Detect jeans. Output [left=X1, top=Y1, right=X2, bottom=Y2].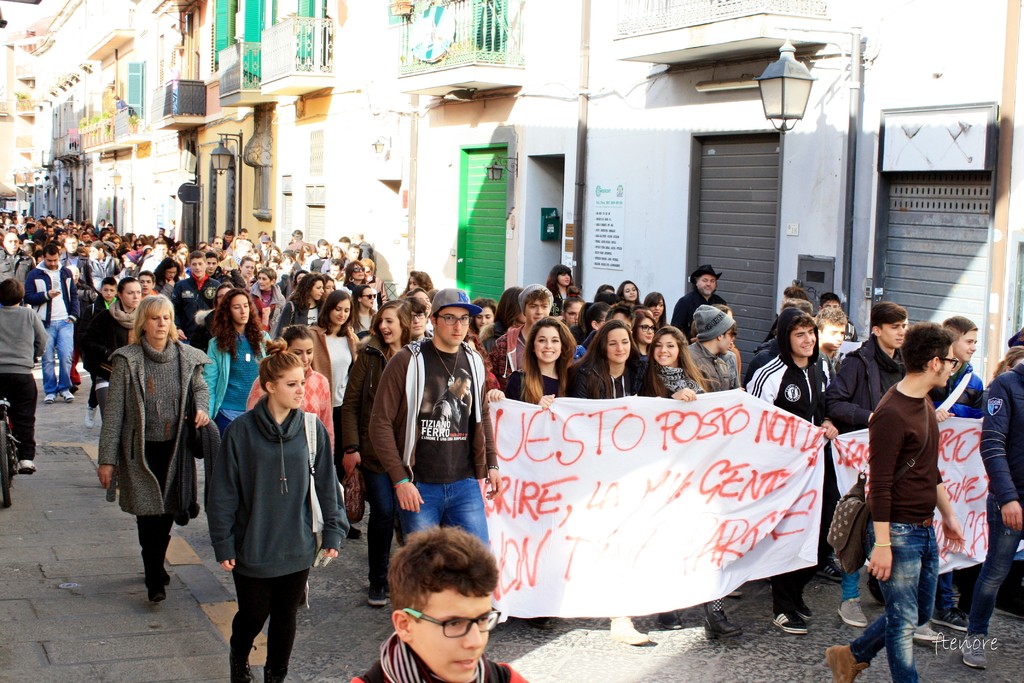
[left=865, top=483, right=970, bottom=679].
